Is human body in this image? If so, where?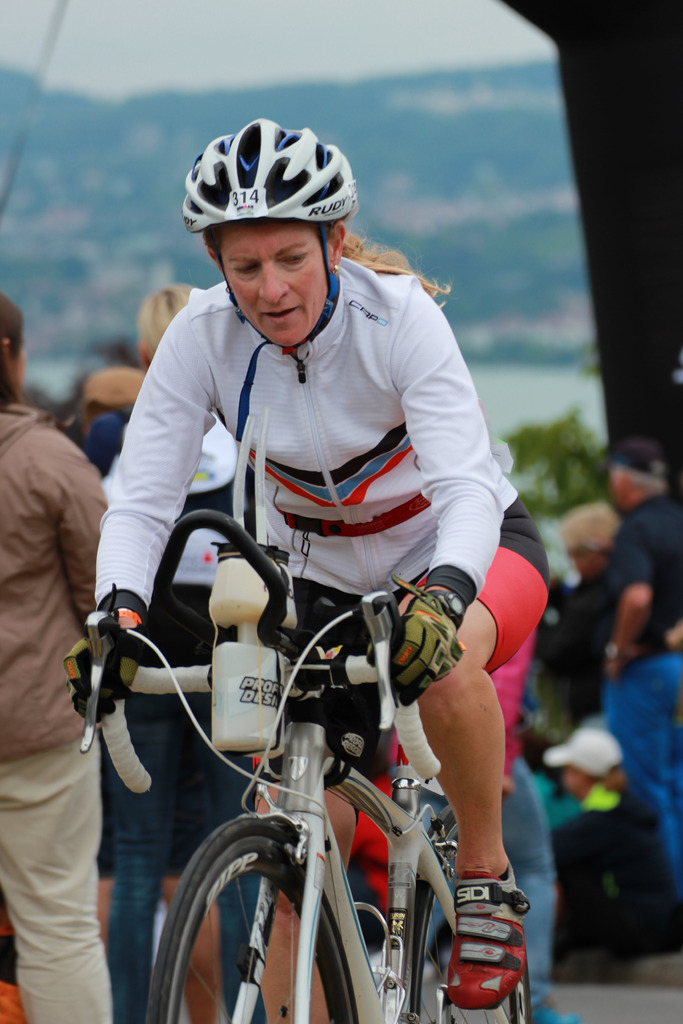
Yes, at (x1=59, y1=265, x2=266, y2=1015).
